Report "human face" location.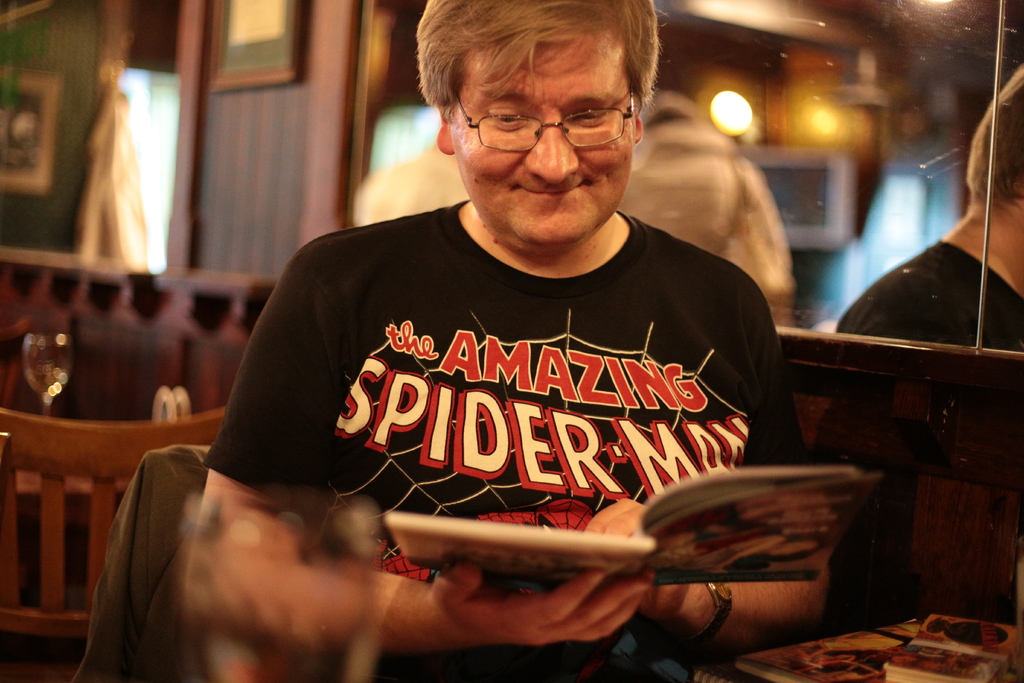
Report: 453 40 637 235.
